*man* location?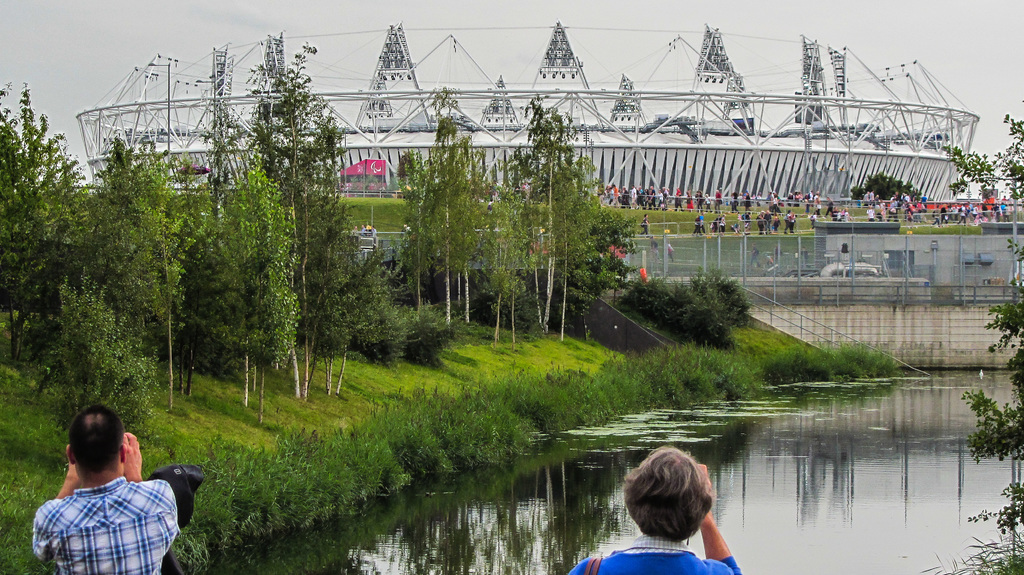
x1=712, y1=189, x2=723, y2=214
